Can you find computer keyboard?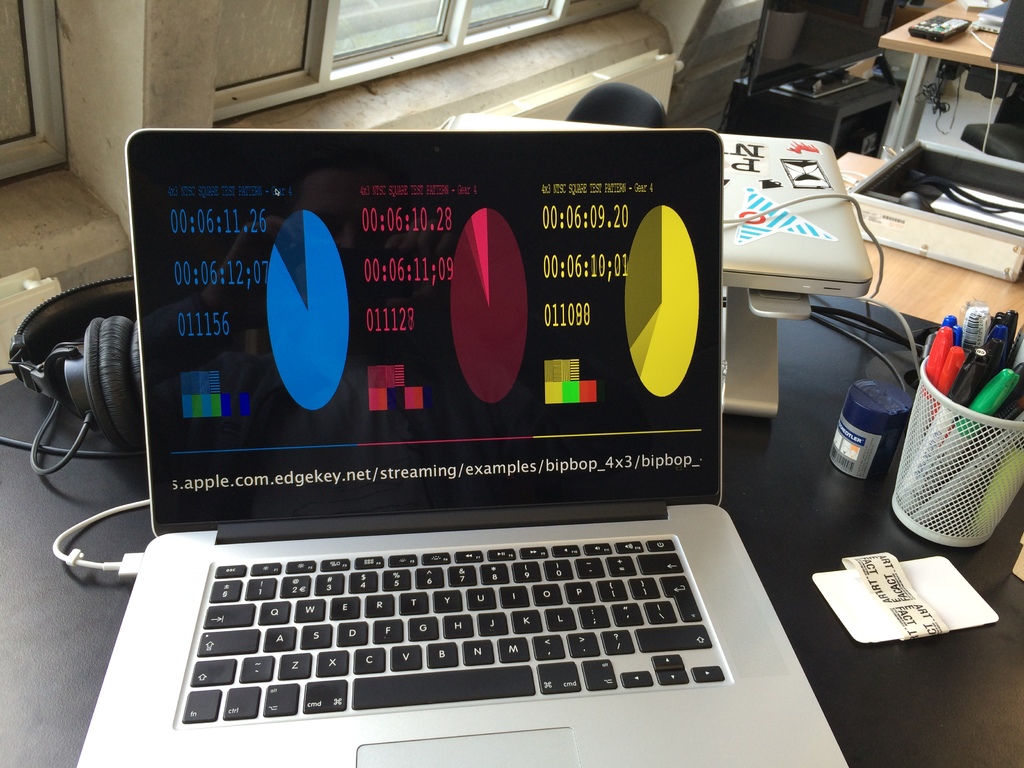
Yes, bounding box: l=182, t=533, r=726, b=723.
